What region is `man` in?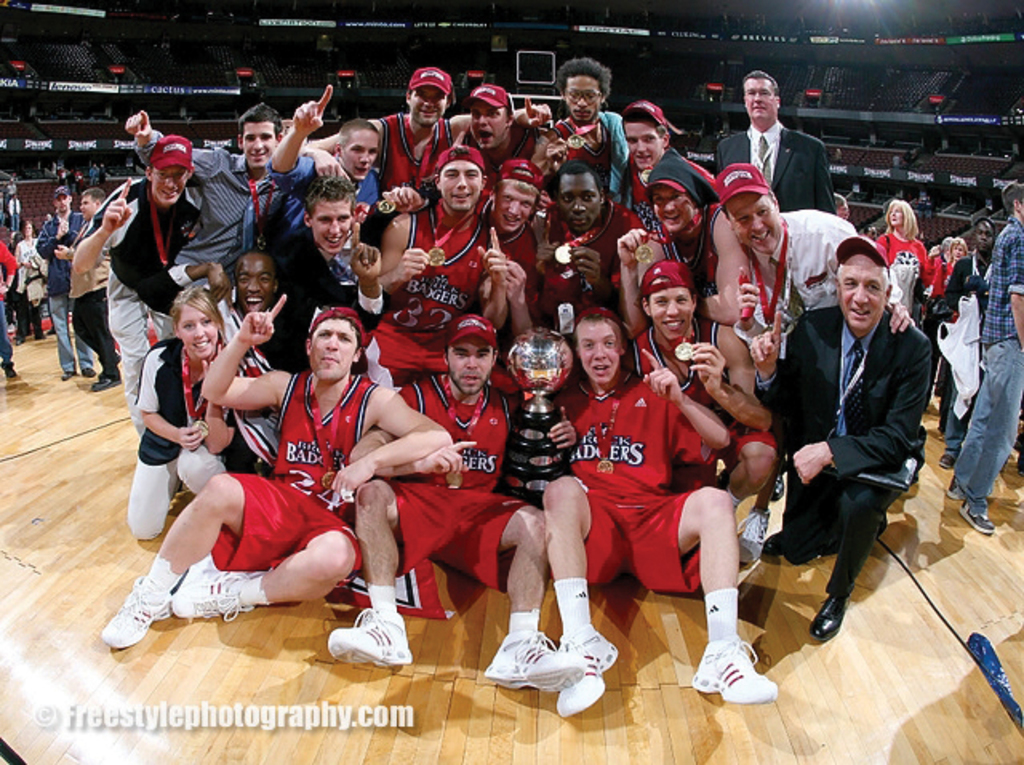
region(547, 54, 635, 200).
